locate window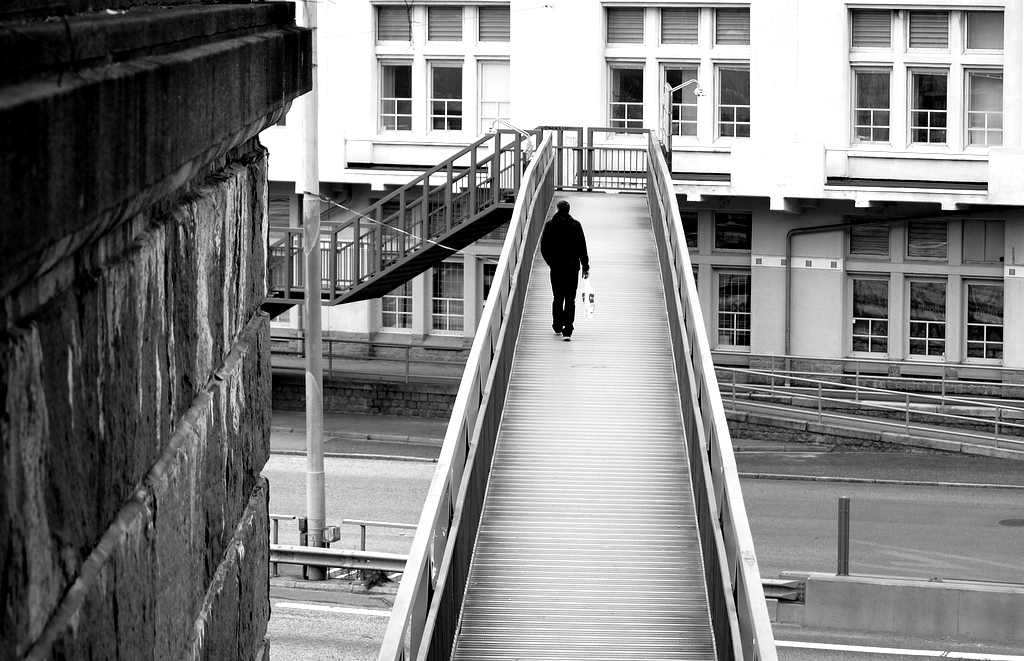
crop(856, 0, 892, 51)
